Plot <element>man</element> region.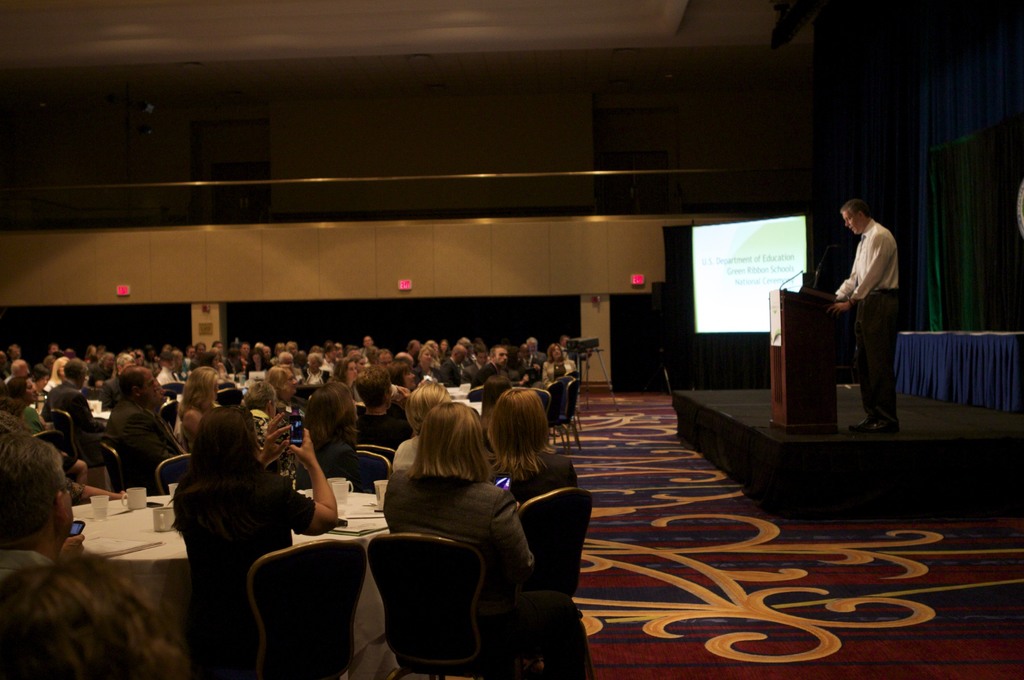
Plotted at Rect(468, 345, 508, 386).
